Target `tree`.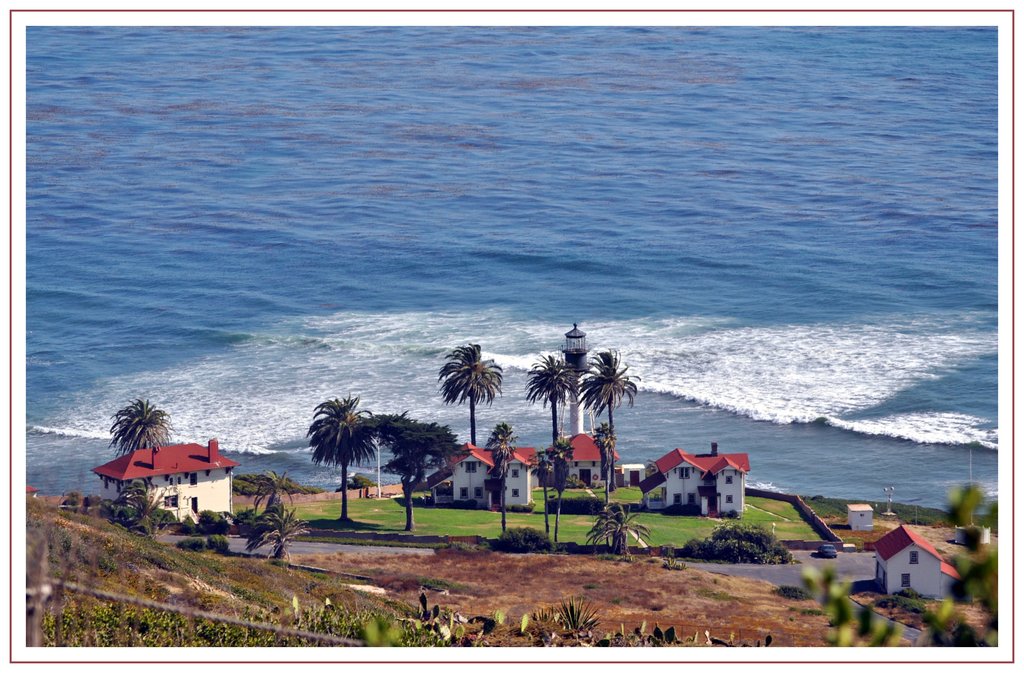
Target region: 104, 394, 172, 449.
